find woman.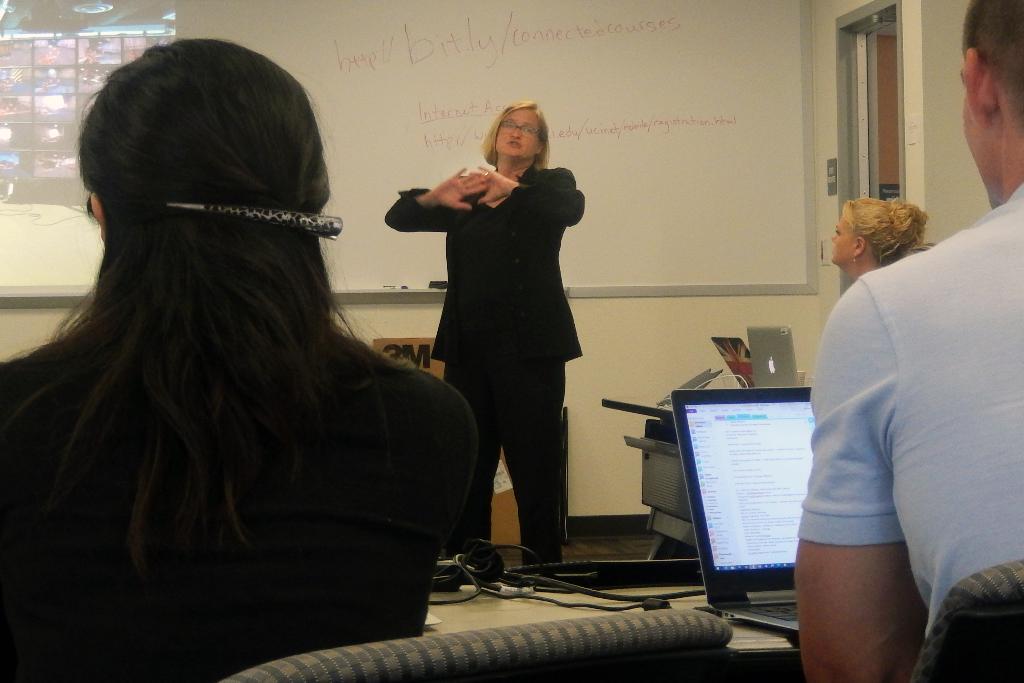
bbox(382, 100, 584, 566).
